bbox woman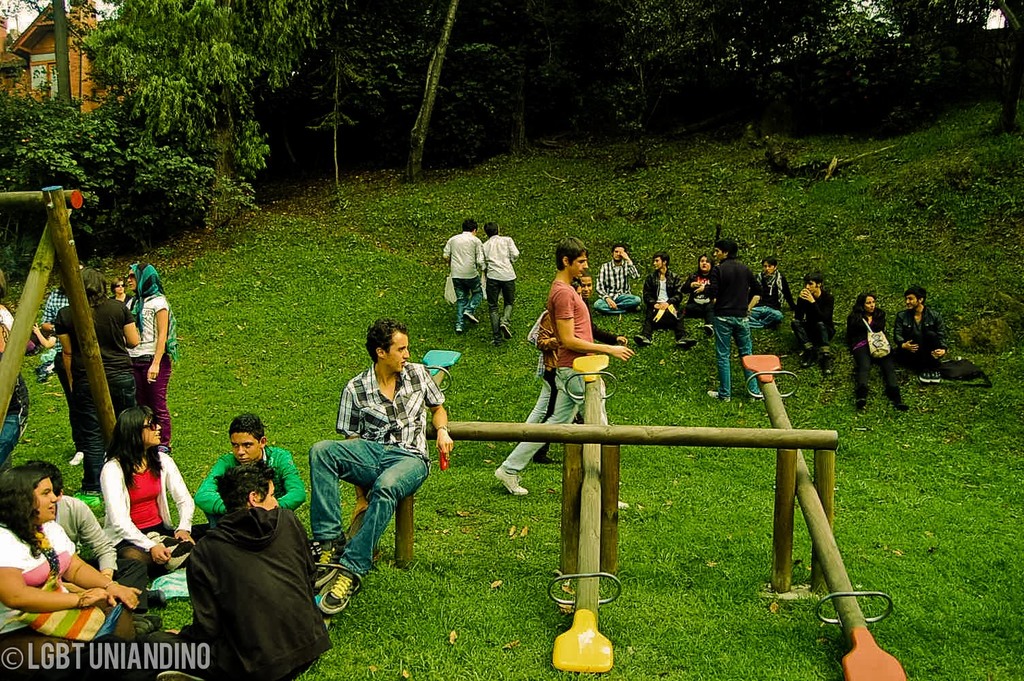
(680,252,714,338)
